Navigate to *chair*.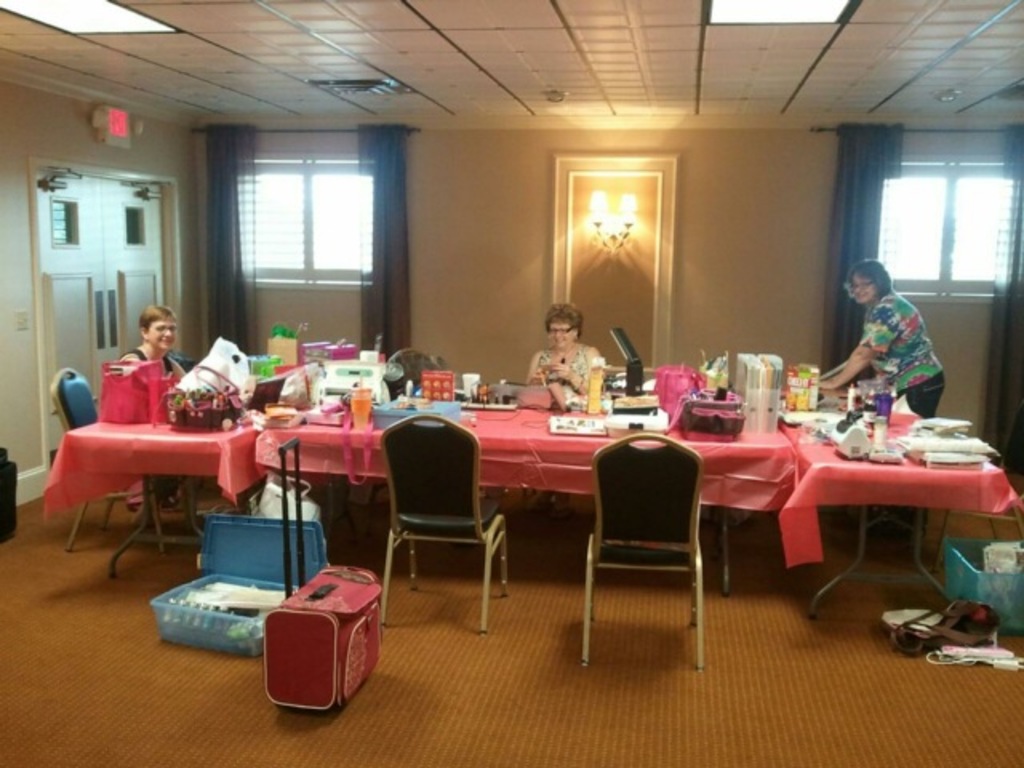
Navigation target: pyautogui.locateOnScreen(43, 363, 157, 555).
